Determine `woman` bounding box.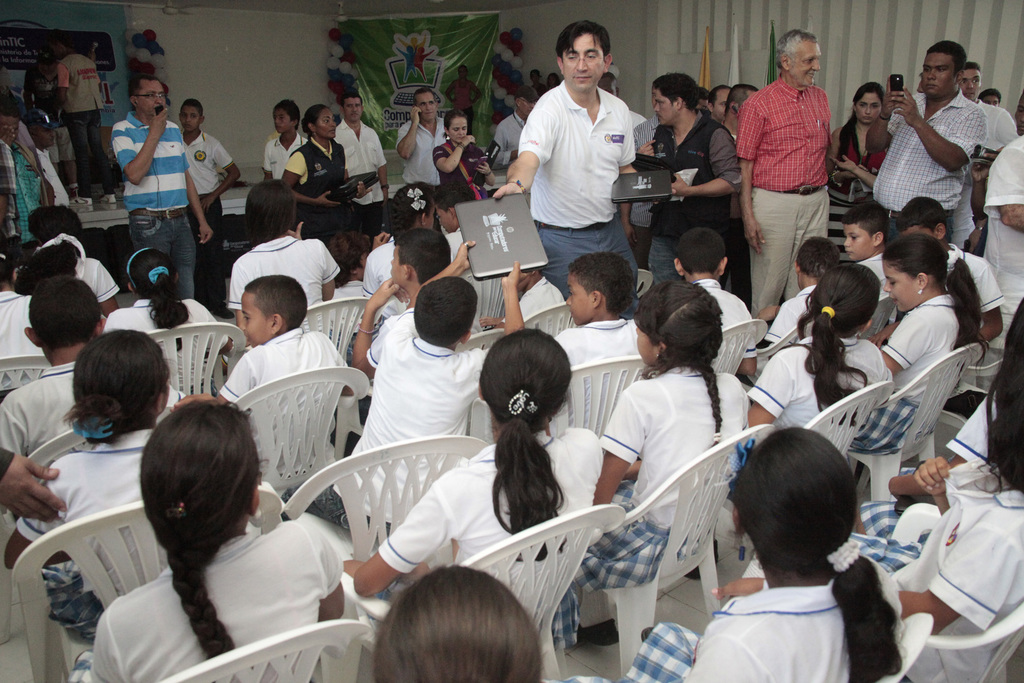
Determined: bbox=[77, 401, 344, 682].
